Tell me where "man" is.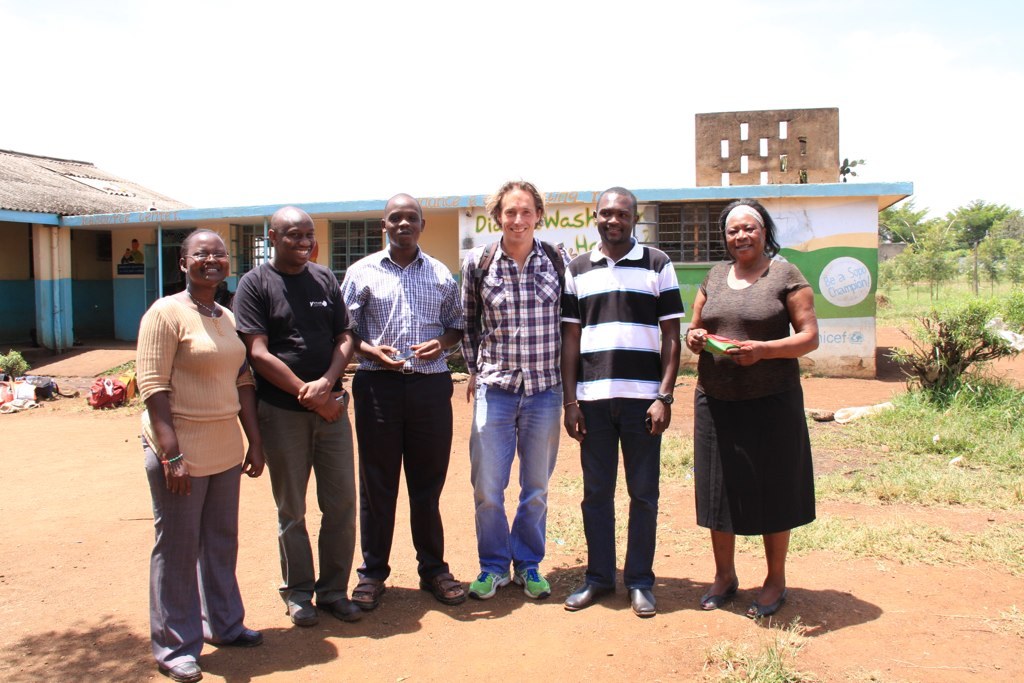
"man" is at 235,205,369,623.
